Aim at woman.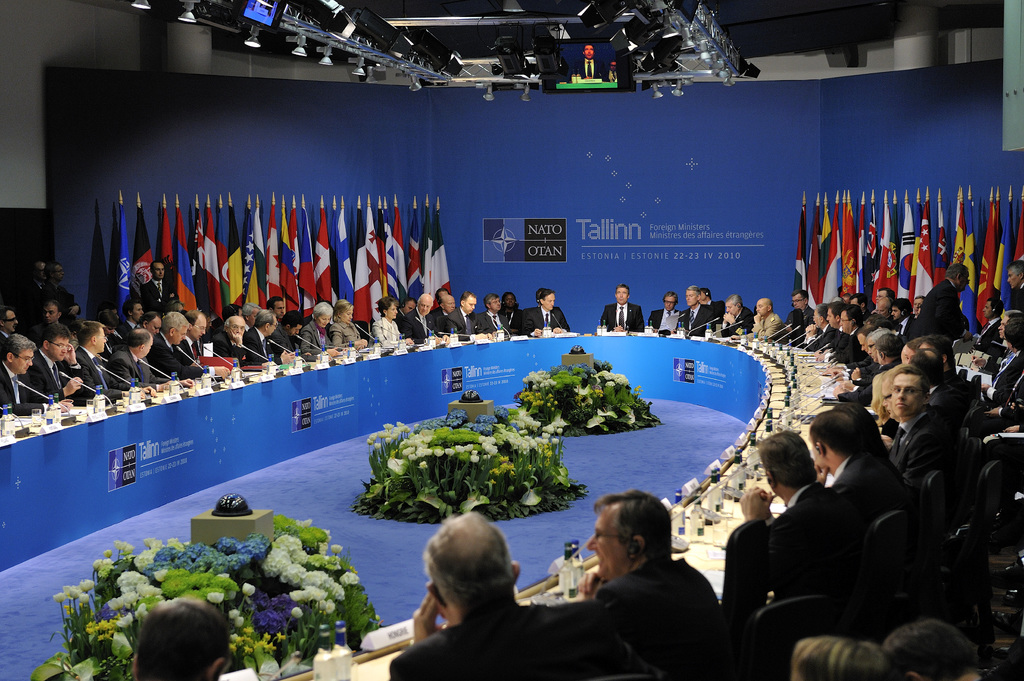
Aimed at [x1=369, y1=294, x2=401, y2=354].
